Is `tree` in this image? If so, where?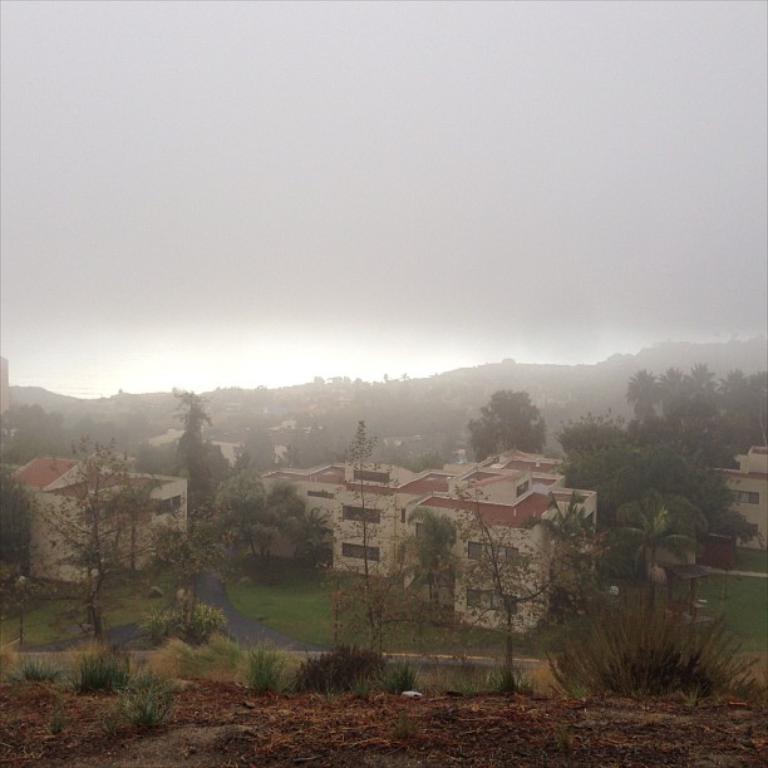
Yes, at 459/479/585/686.
